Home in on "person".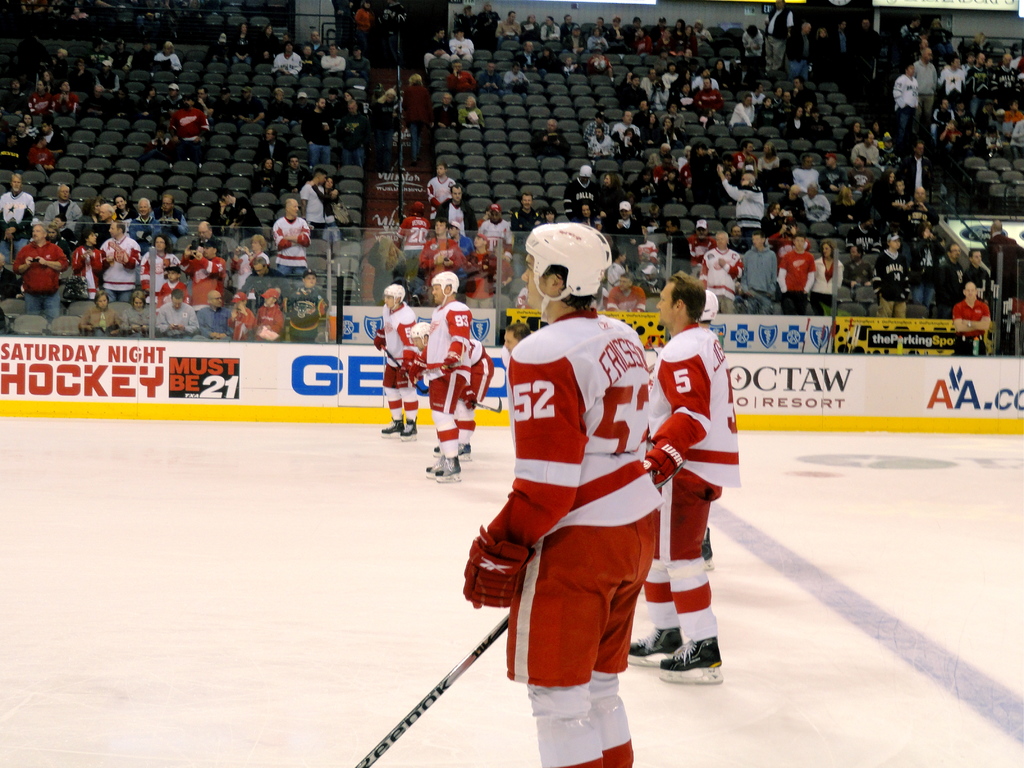
Homed in at {"left": 653, "top": 81, "right": 673, "bottom": 108}.
